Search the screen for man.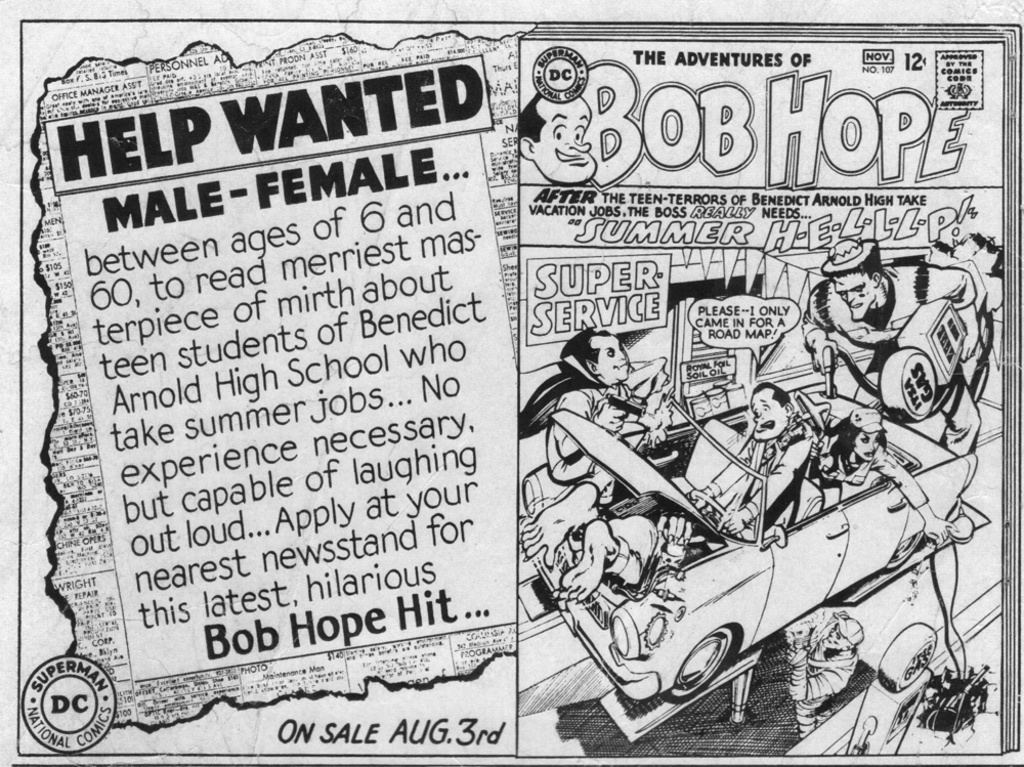
Found at (796,230,986,456).
